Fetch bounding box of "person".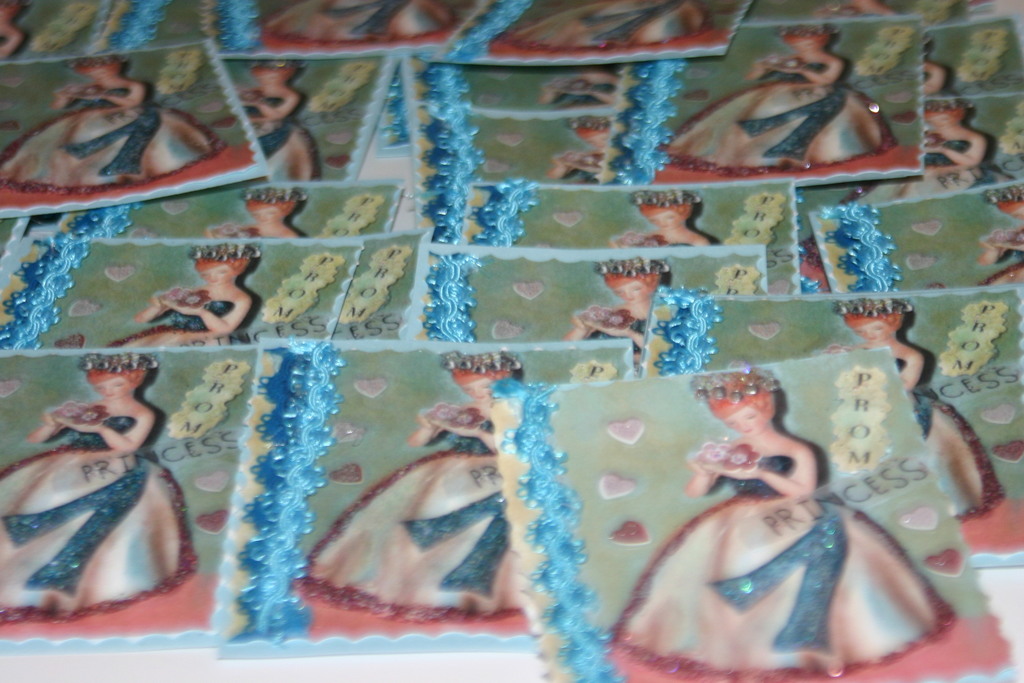
Bbox: <box>918,47,945,94</box>.
